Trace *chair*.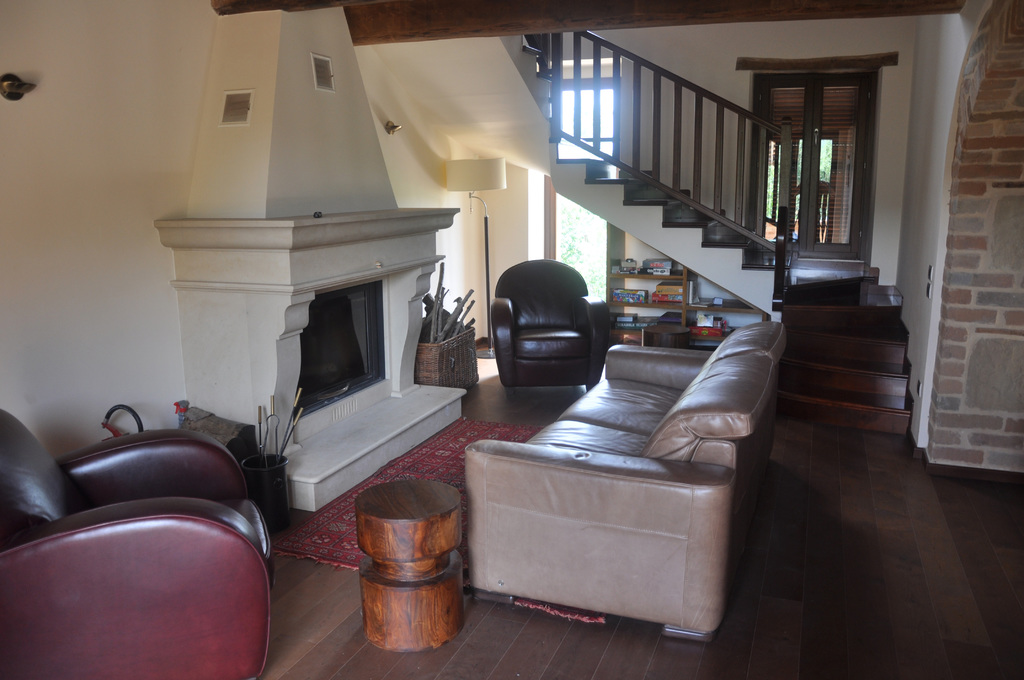
Traced to (489, 258, 609, 389).
